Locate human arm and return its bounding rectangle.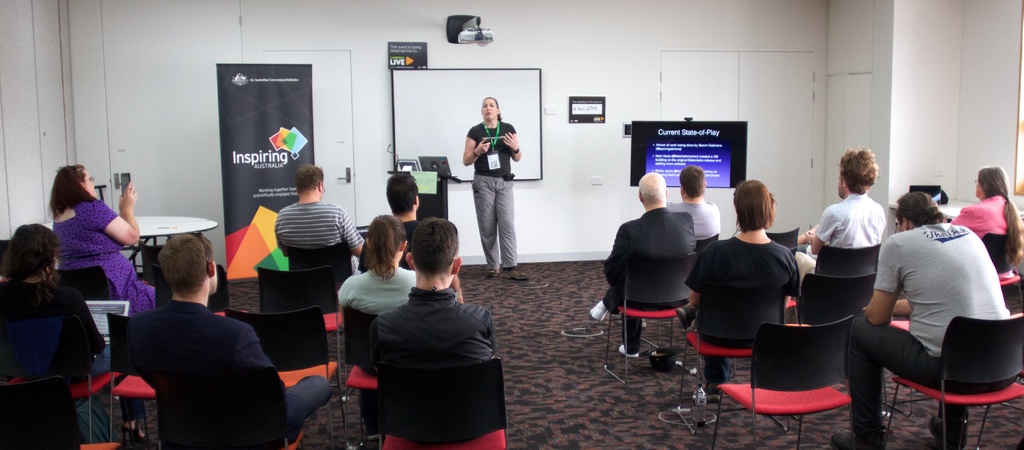
bbox(461, 138, 490, 163).
